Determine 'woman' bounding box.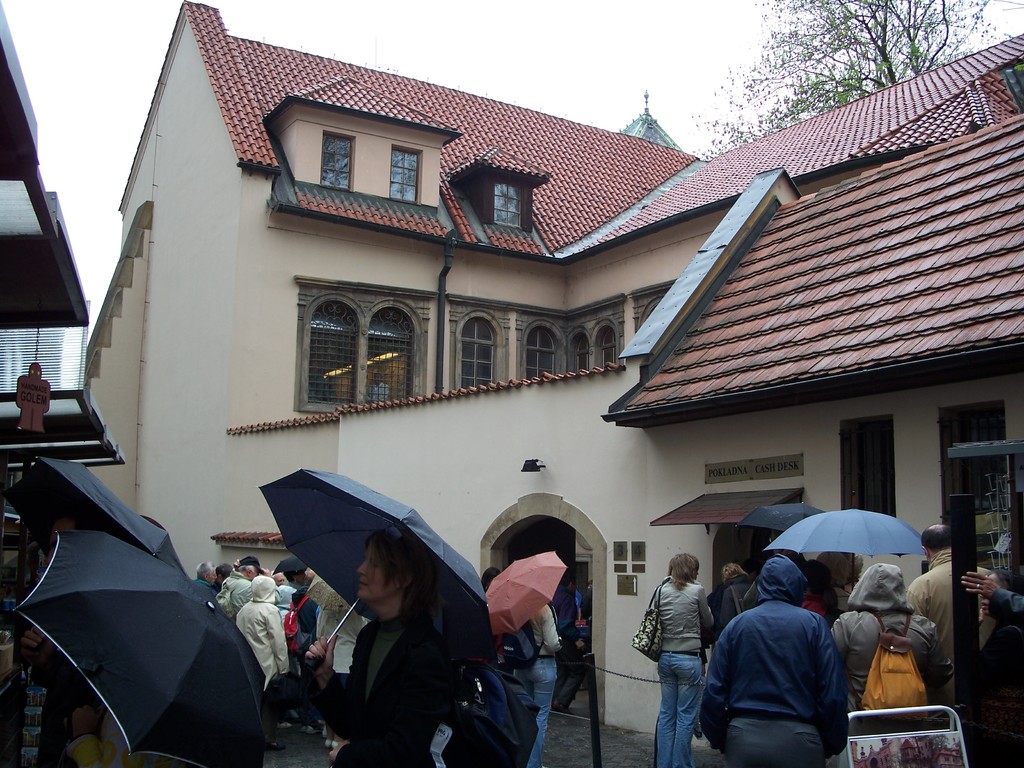
Determined: (x1=302, y1=527, x2=463, y2=767).
